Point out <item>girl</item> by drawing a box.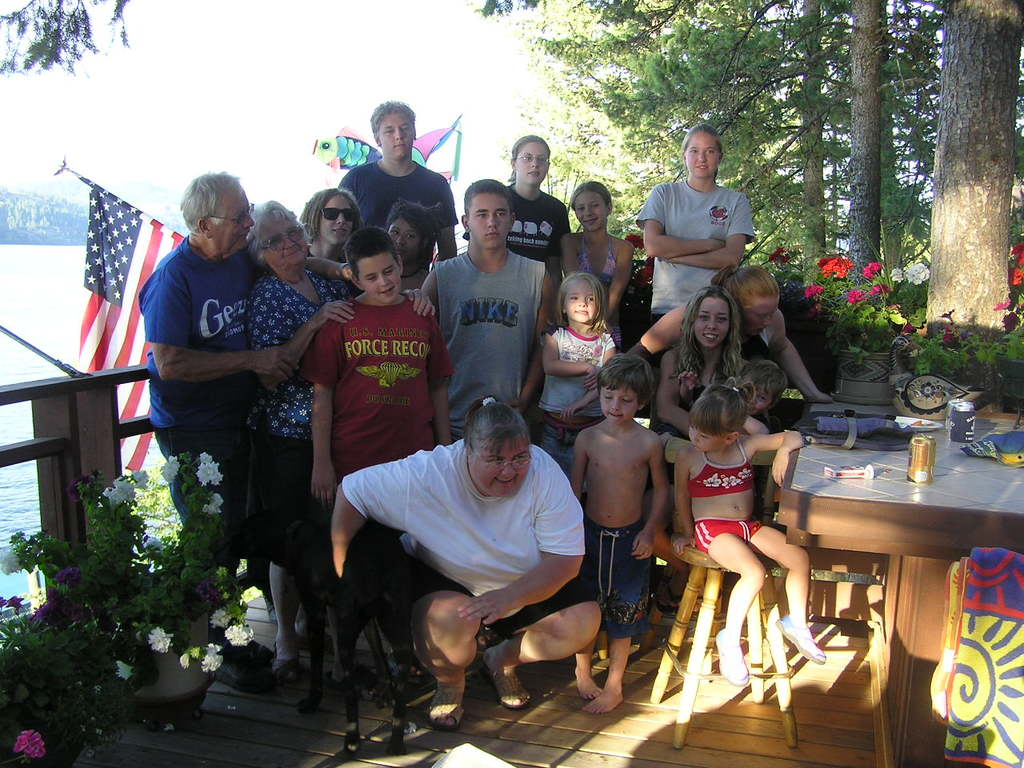
534 271 618 495.
